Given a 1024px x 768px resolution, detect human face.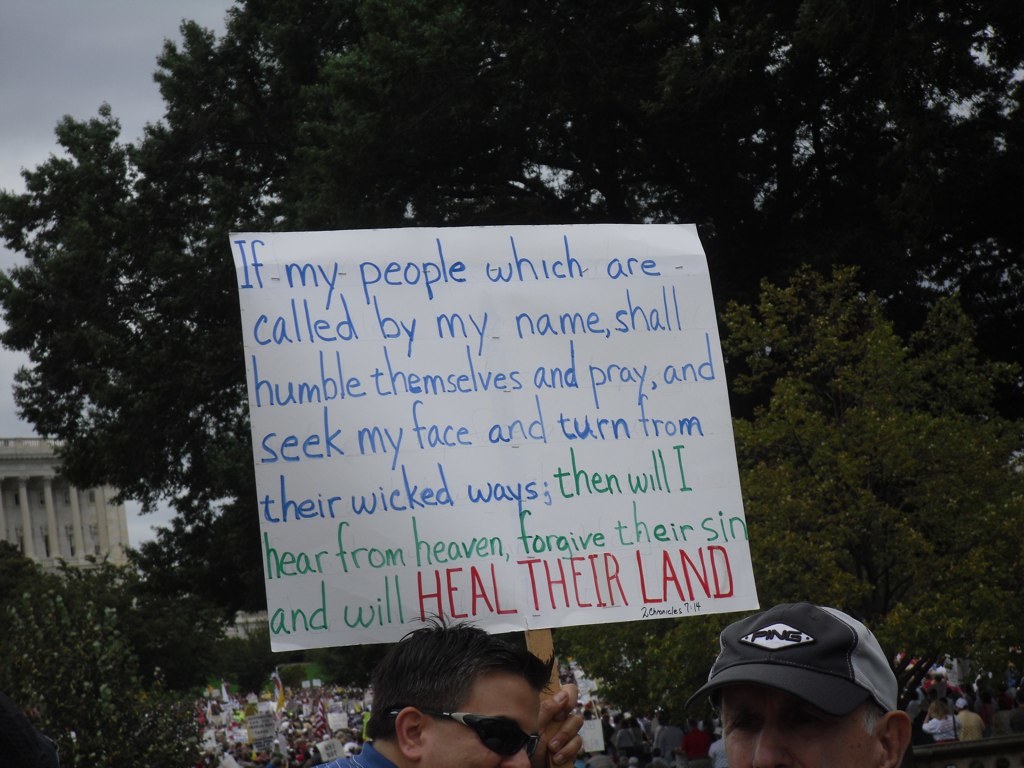
detection(418, 672, 544, 767).
